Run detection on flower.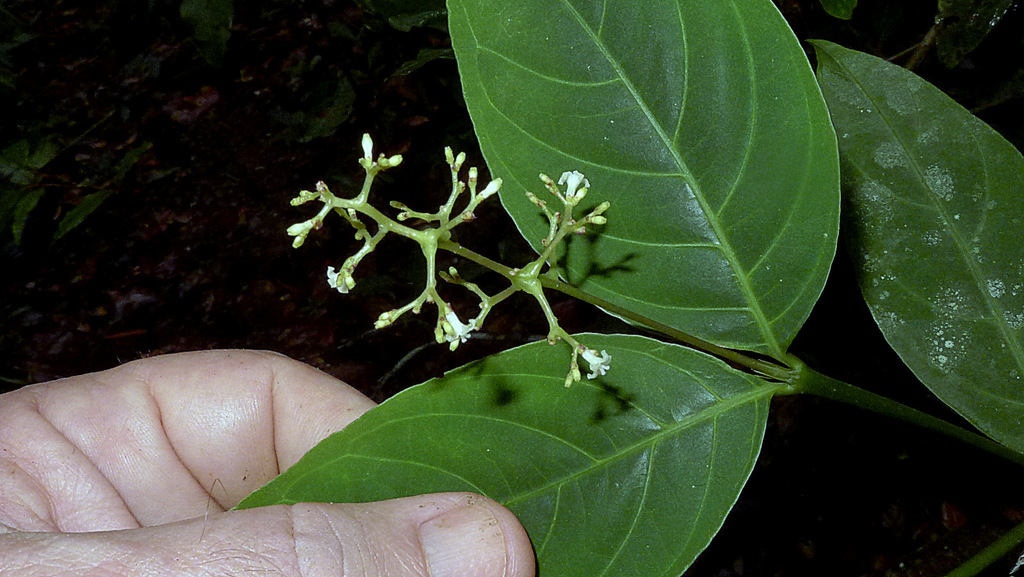
Result: bbox=[448, 309, 471, 352].
